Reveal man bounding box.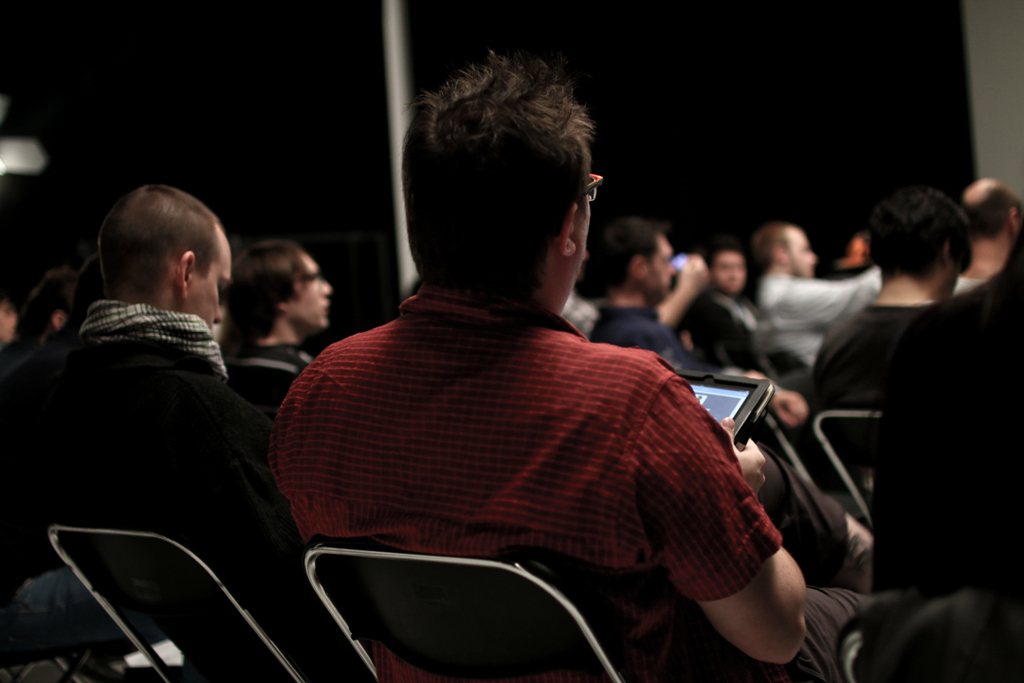
Revealed: bbox(588, 219, 806, 434).
